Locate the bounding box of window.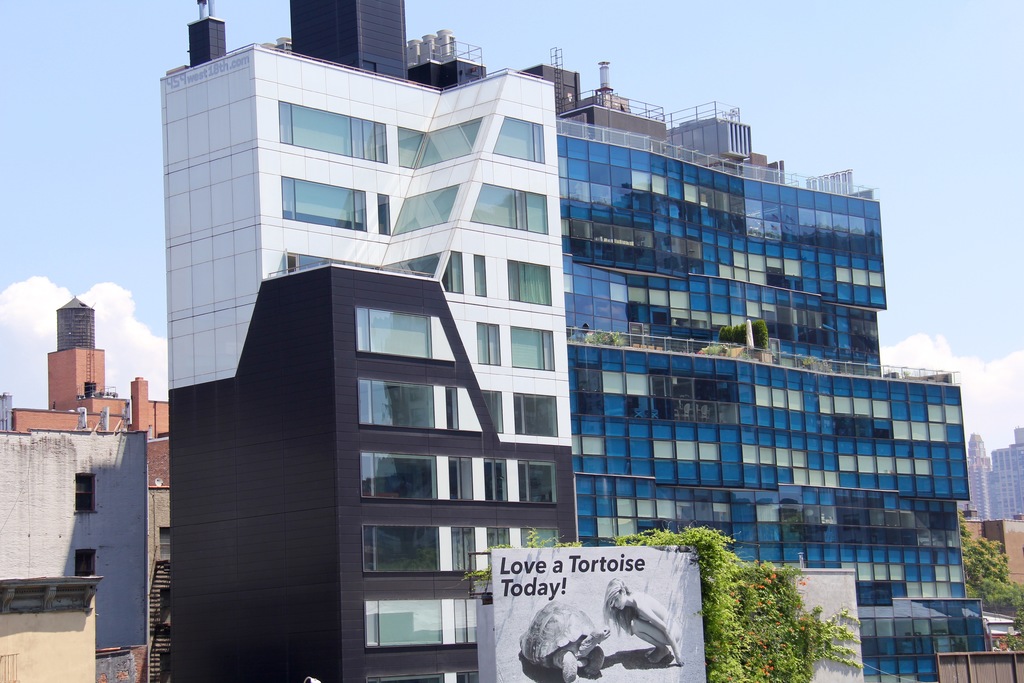
Bounding box: bbox=[508, 329, 557, 370].
